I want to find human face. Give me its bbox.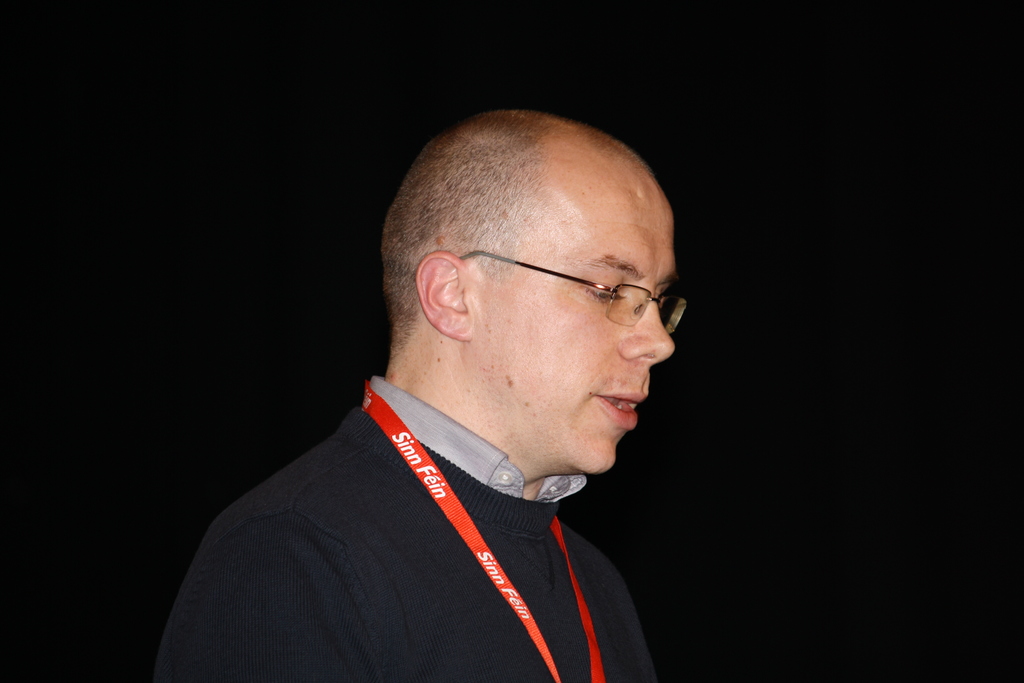
(left=495, top=189, right=680, bottom=474).
